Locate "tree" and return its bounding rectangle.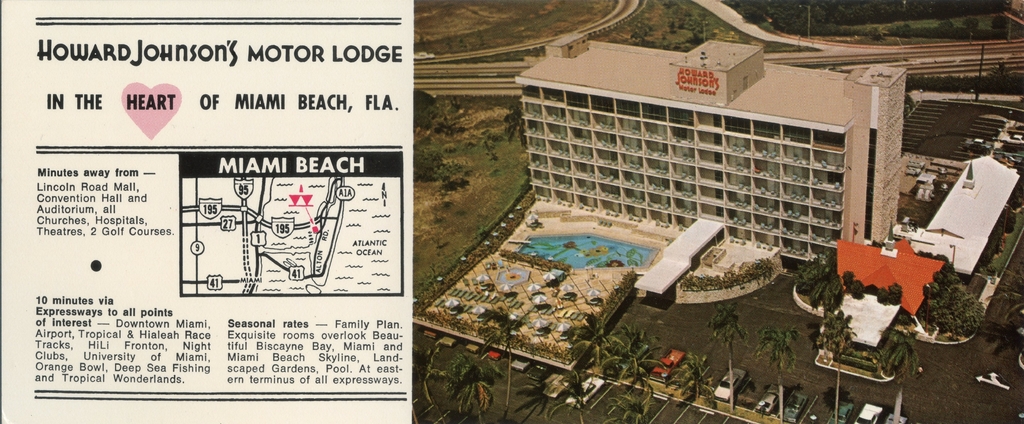
Rect(595, 322, 668, 389).
